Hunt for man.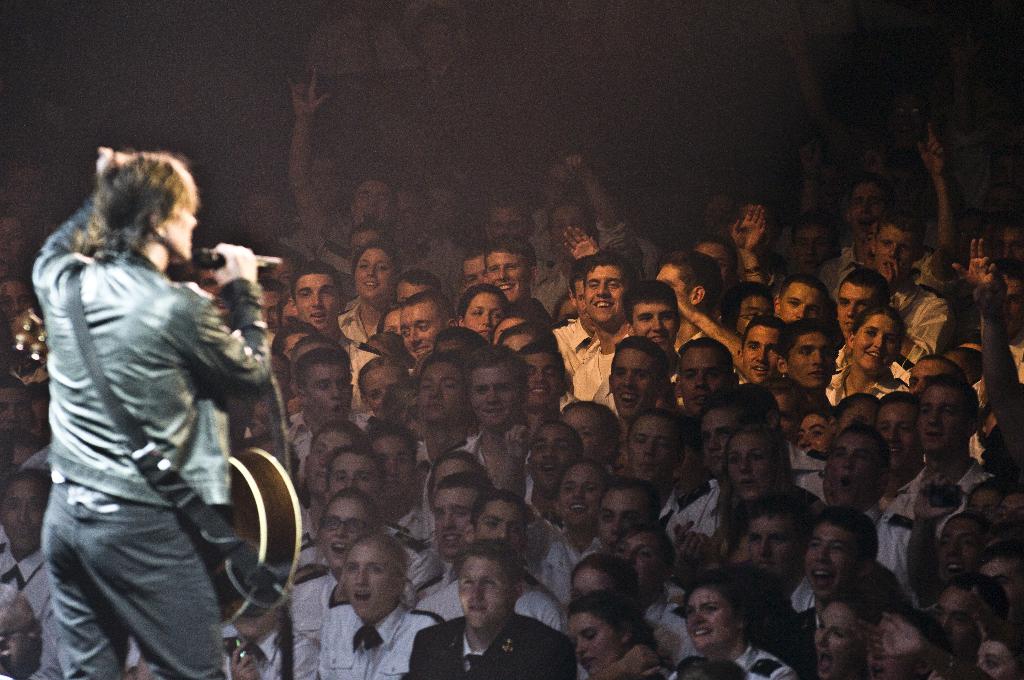
Hunted down at {"left": 897, "top": 373, "right": 995, "bottom": 588}.
